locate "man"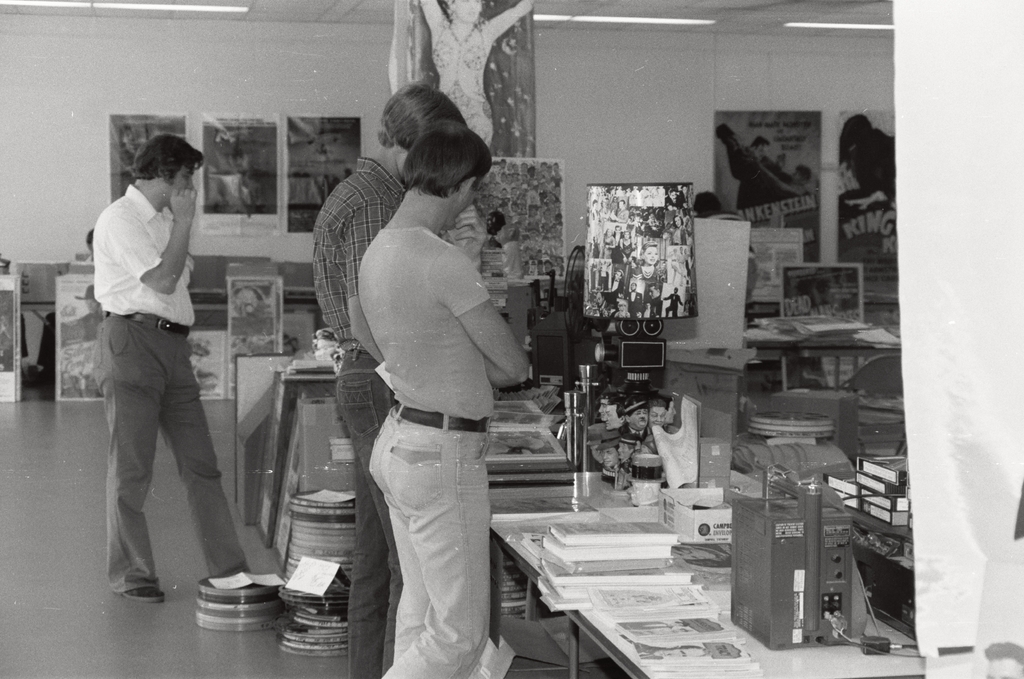
l=756, t=159, r=817, b=209
